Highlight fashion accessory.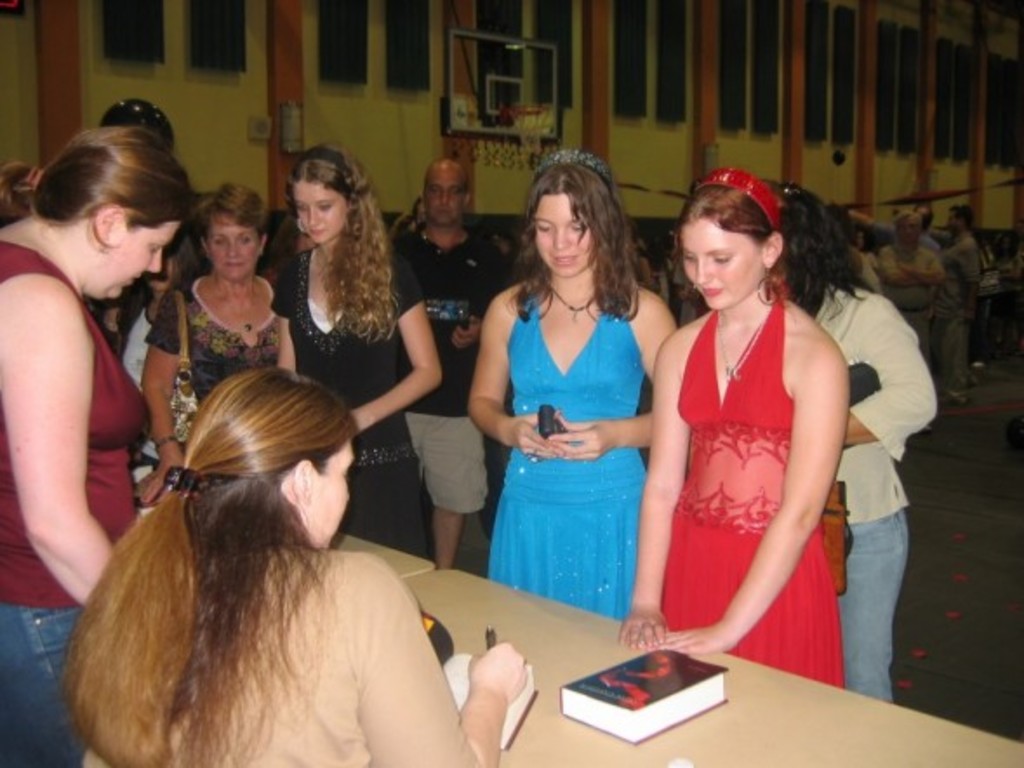
Highlighted region: (left=160, top=460, right=200, bottom=495).
